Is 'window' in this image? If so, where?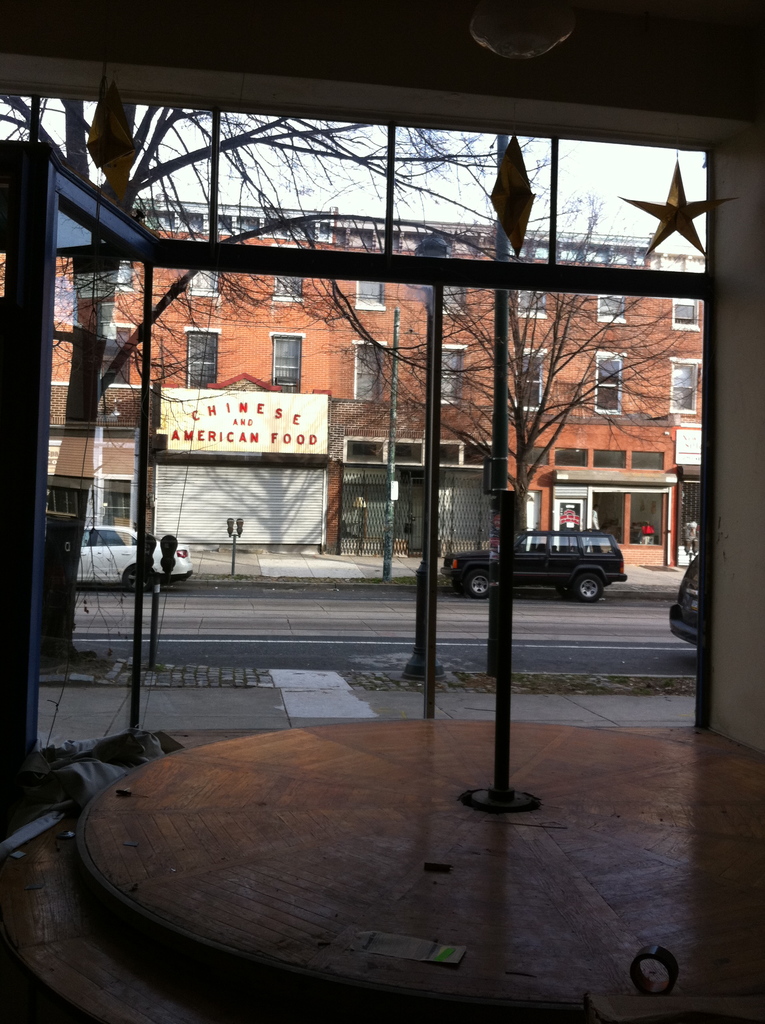
Yes, at 271, 276, 308, 304.
